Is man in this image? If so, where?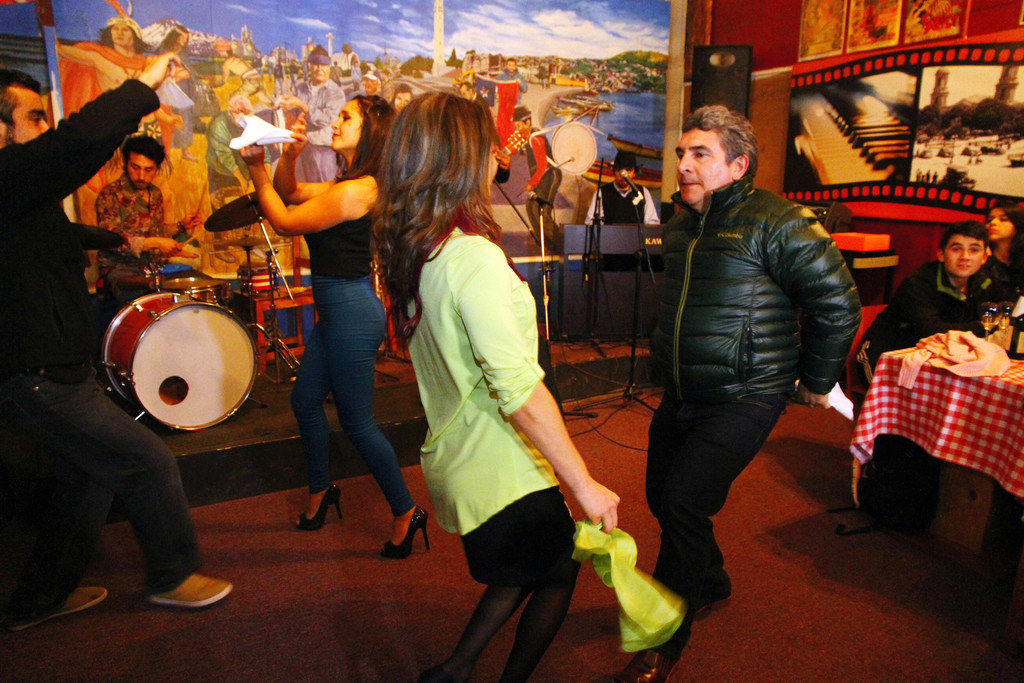
Yes, at bbox(93, 128, 236, 300).
